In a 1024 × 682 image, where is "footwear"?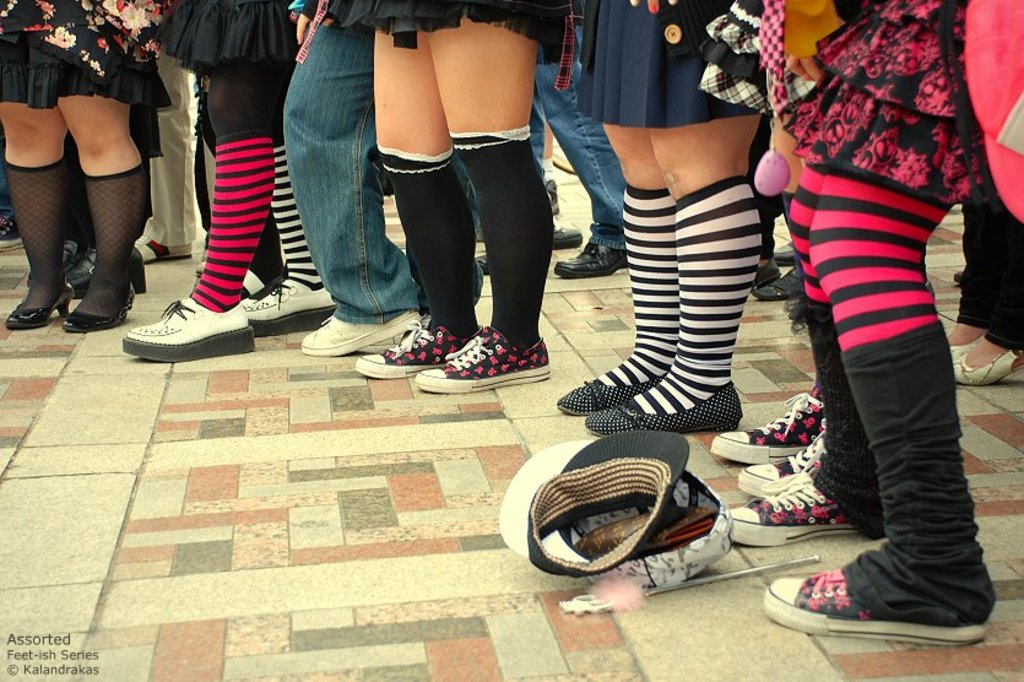
952:340:1023:388.
